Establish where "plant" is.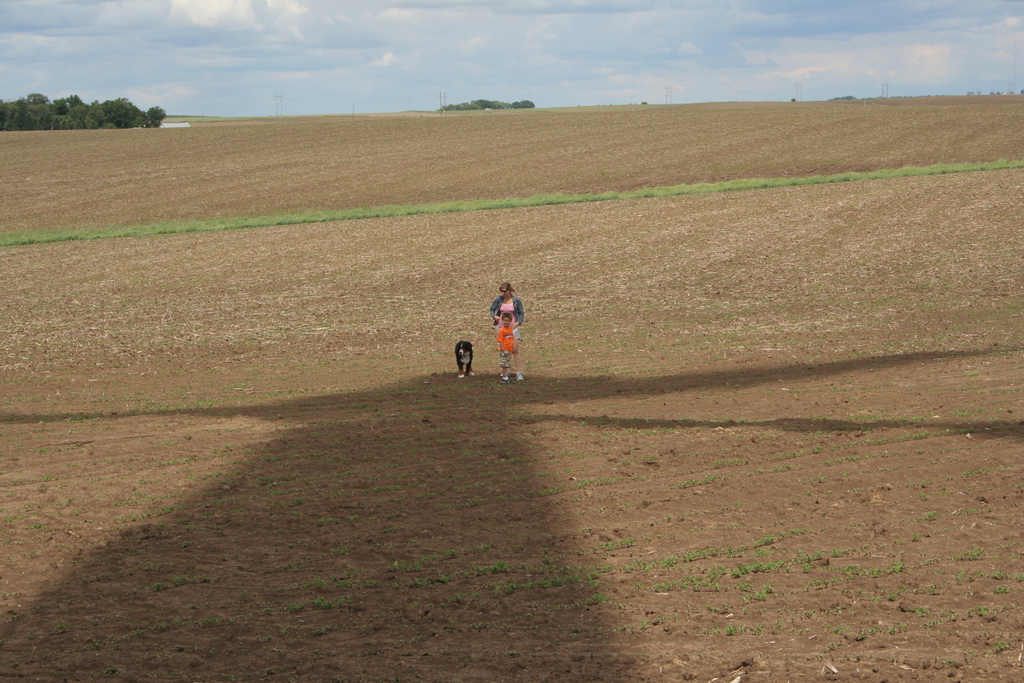
Established at x1=741 y1=579 x2=751 y2=591.
